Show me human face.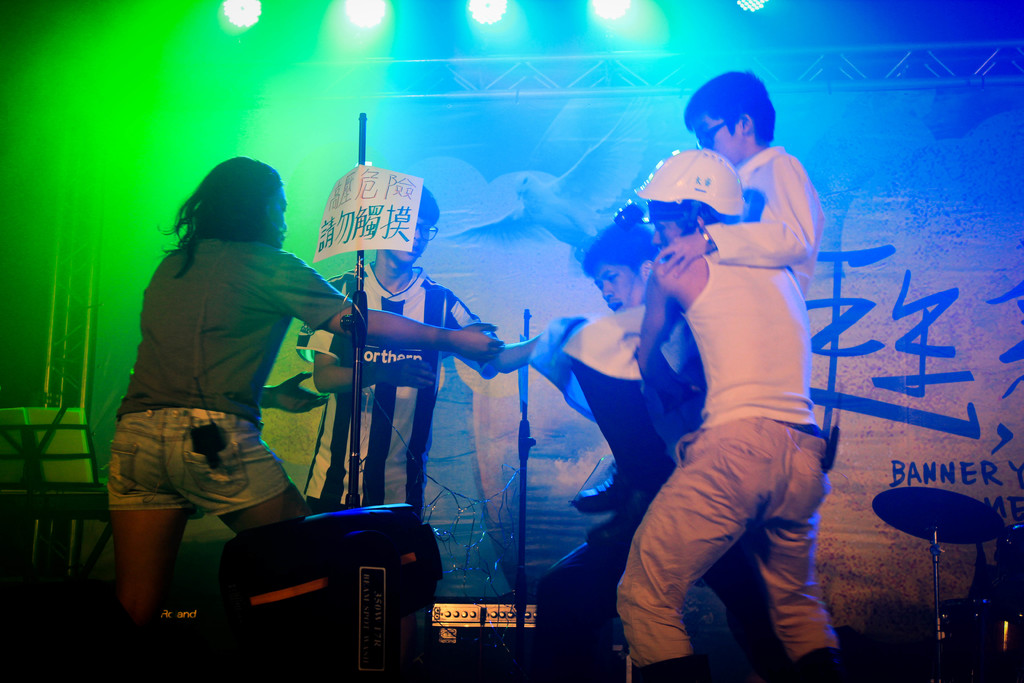
human face is here: 398,213,438,265.
